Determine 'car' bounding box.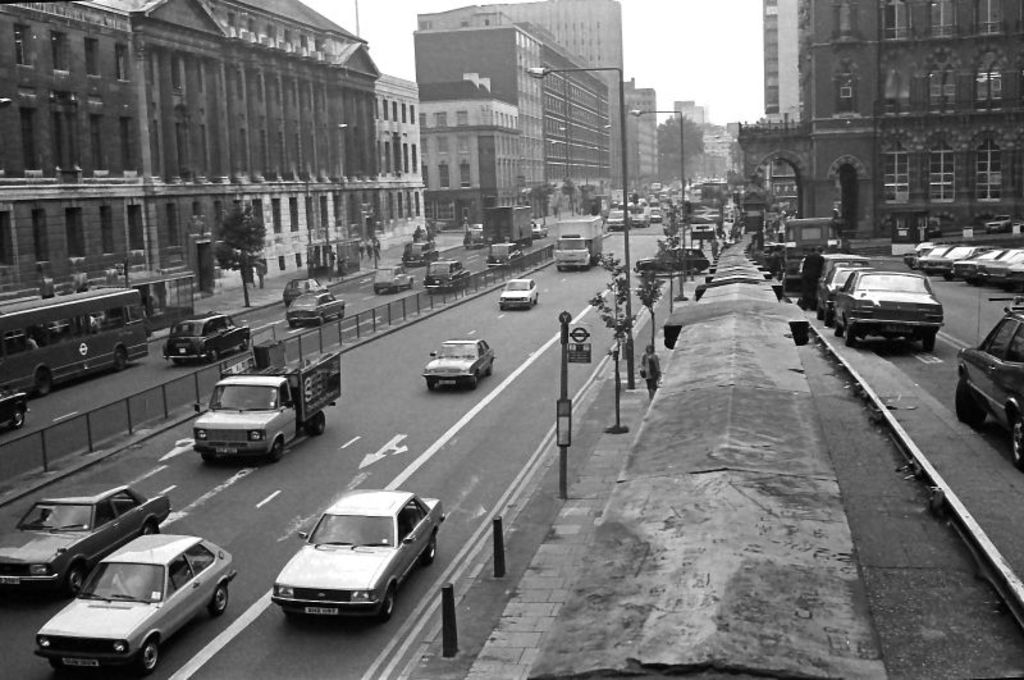
Determined: Rect(495, 278, 539, 307).
